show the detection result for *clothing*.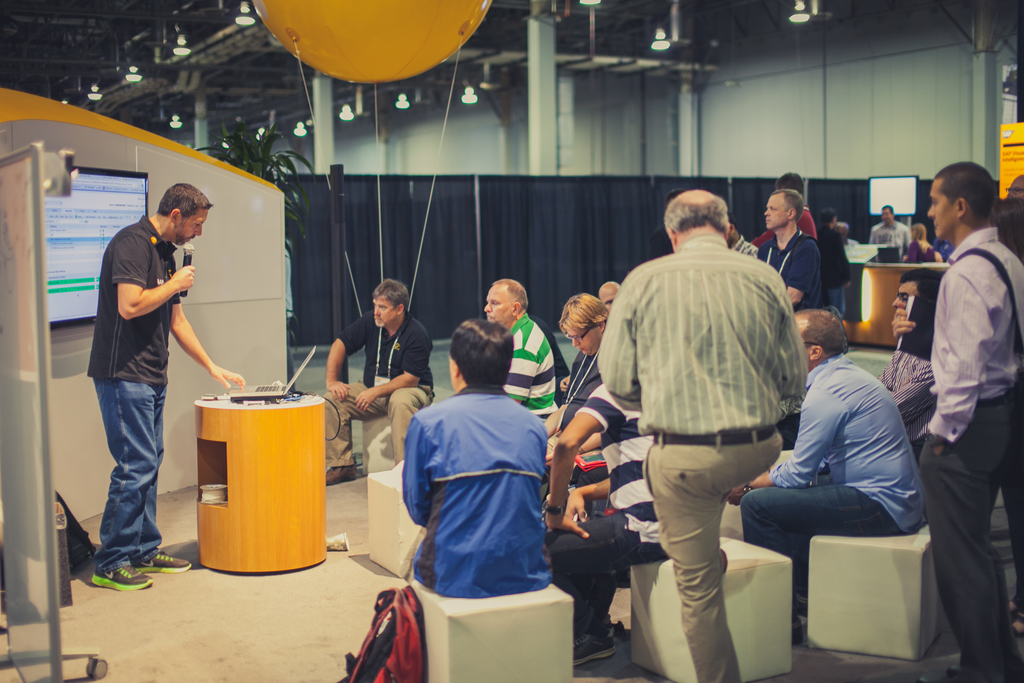
l=87, t=213, r=178, b=380.
